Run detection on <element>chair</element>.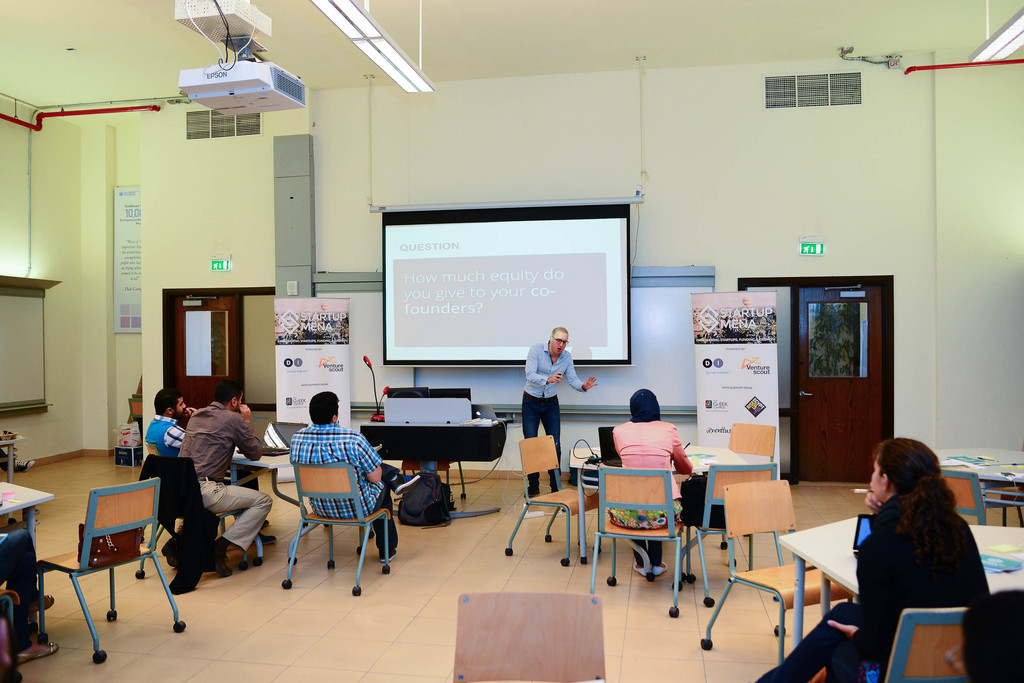
Result: box(284, 463, 391, 600).
